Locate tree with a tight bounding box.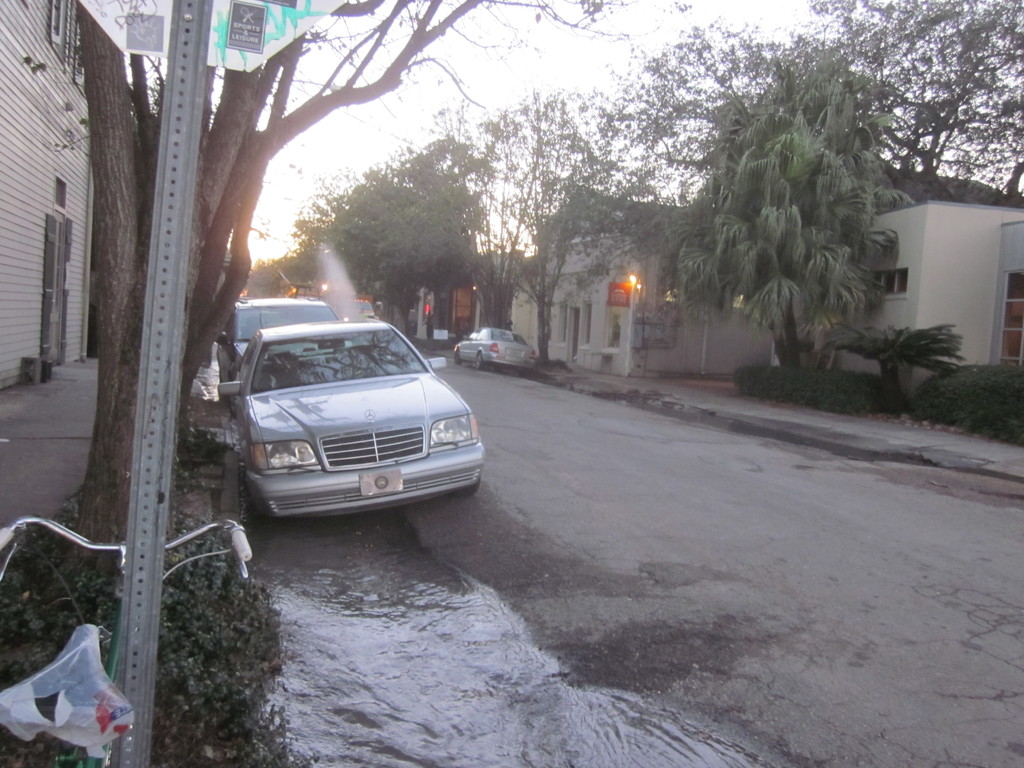
<region>63, 0, 677, 583</region>.
